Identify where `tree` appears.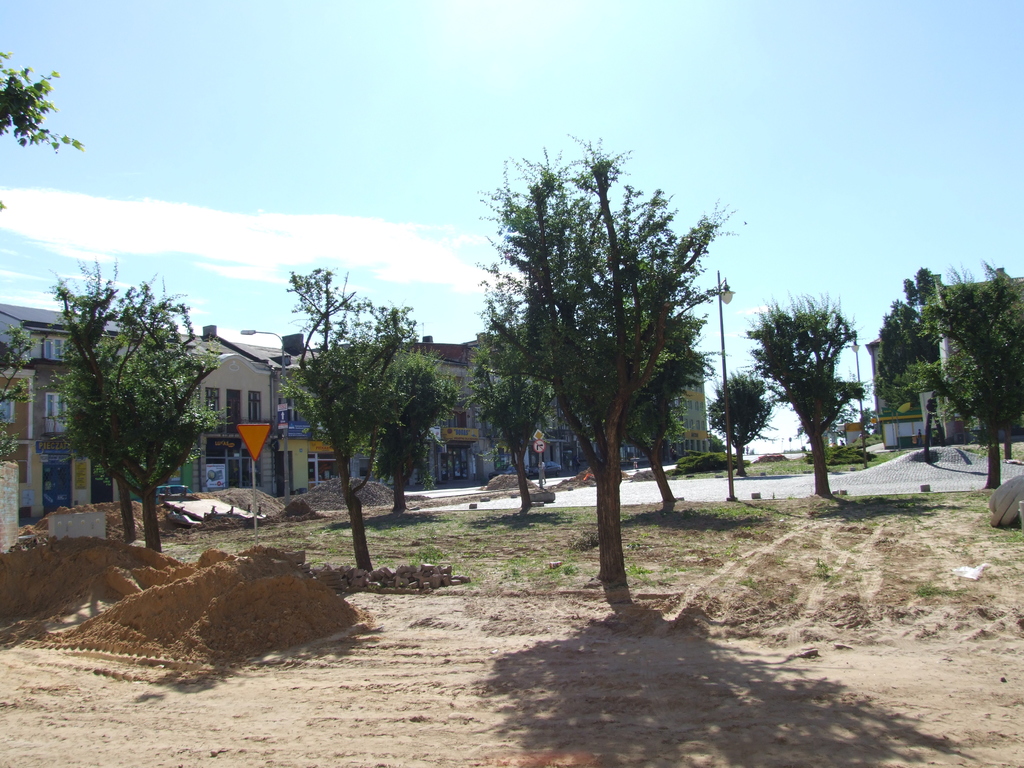
Appears at [874,259,953,410].
